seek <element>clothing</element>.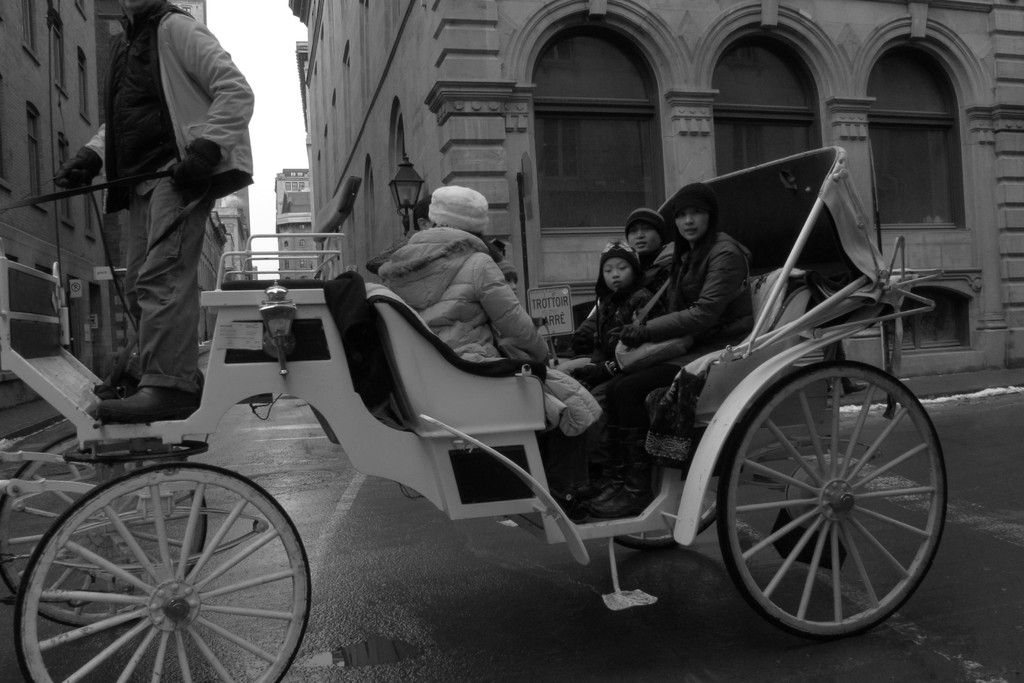
BBox(349, 213, 607, 498).
